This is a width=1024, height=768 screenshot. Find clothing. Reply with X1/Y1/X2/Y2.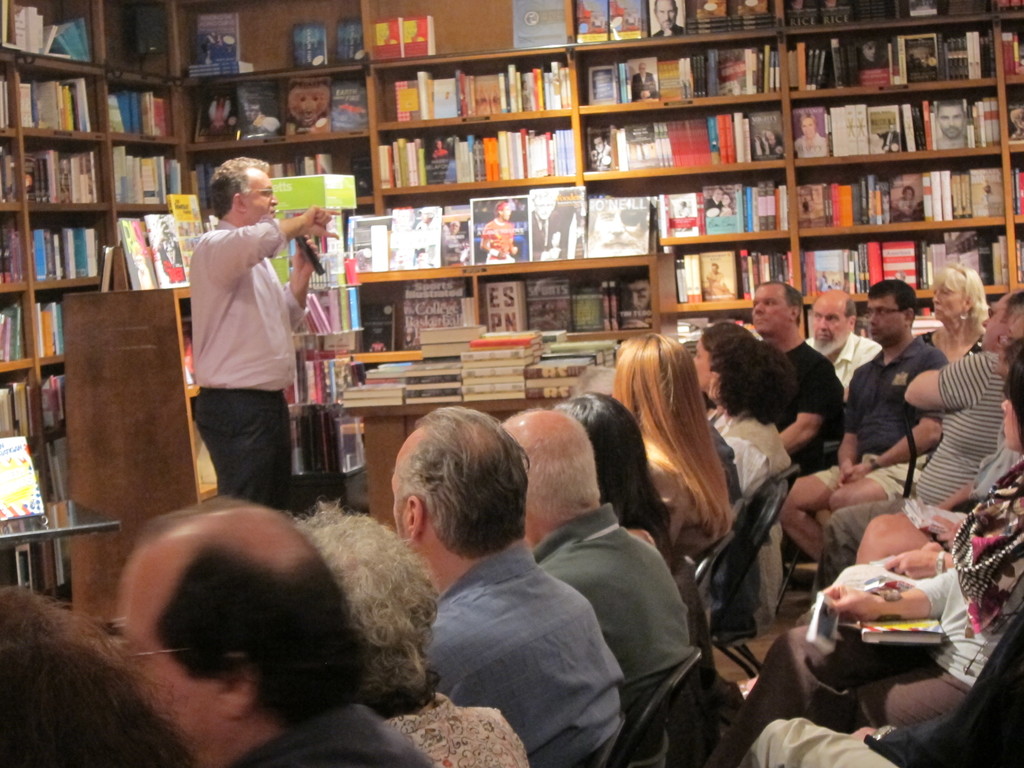
706/410/796/492.
